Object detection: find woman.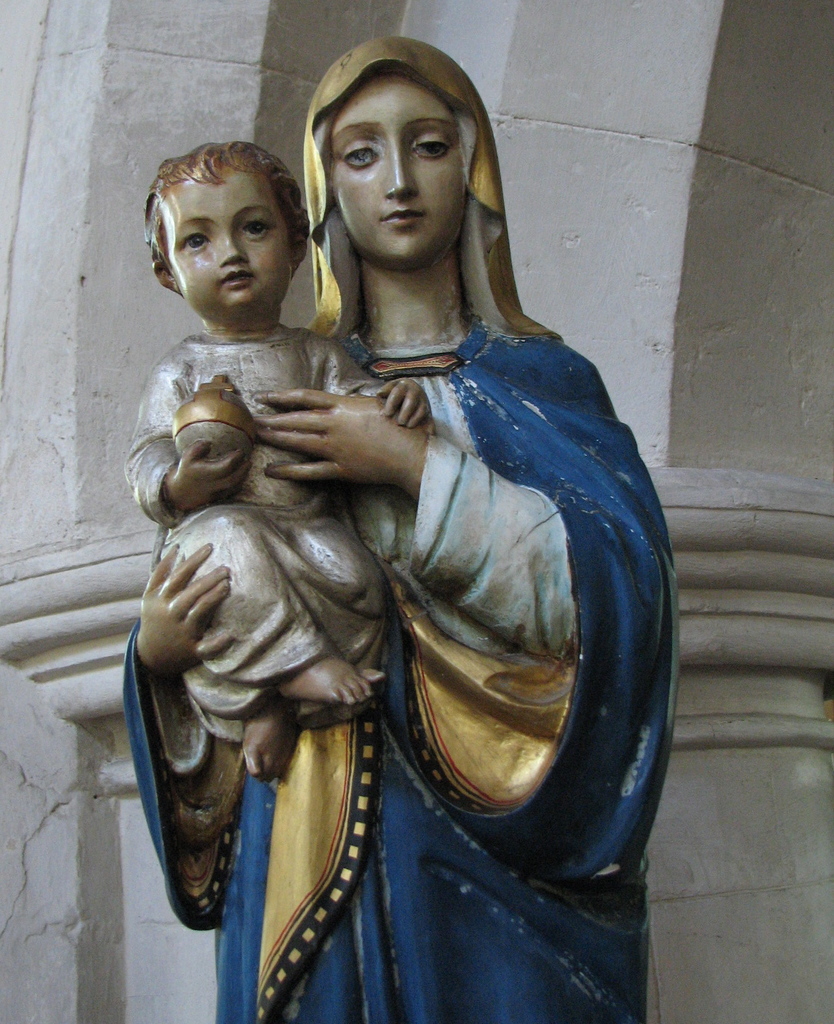
[x1=142, y1=30, x2=649, y2=992].
